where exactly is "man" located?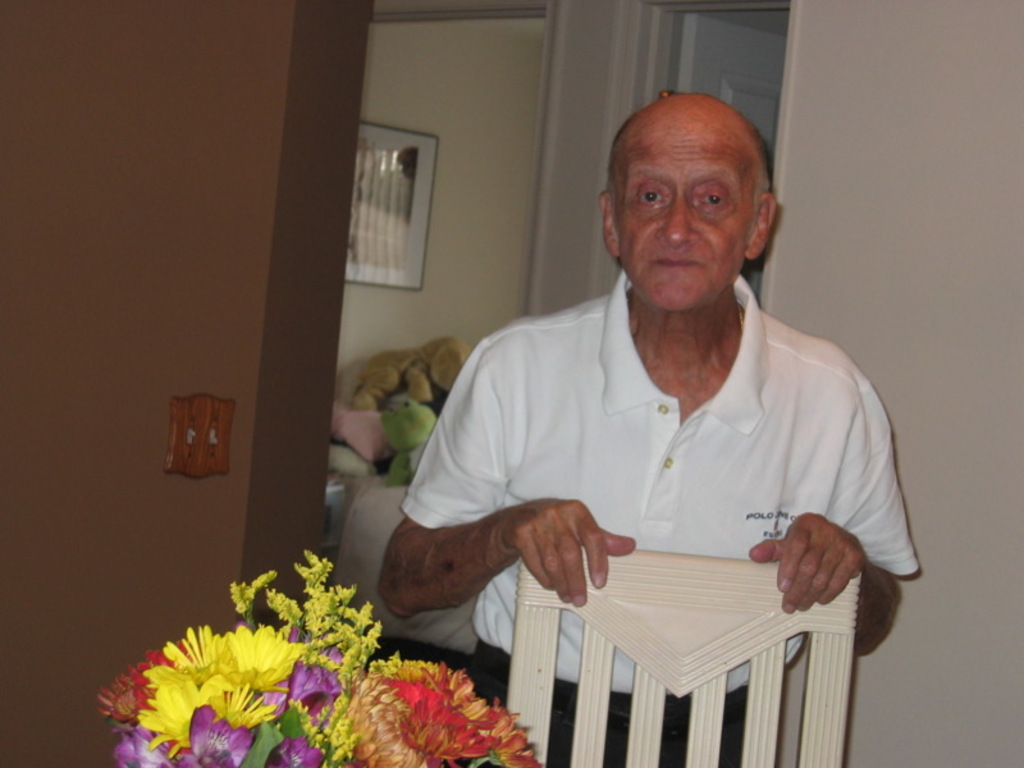
Its bounding box is {"x1": 348, "y1": 113, "x2": 952, "y2": 728}.
